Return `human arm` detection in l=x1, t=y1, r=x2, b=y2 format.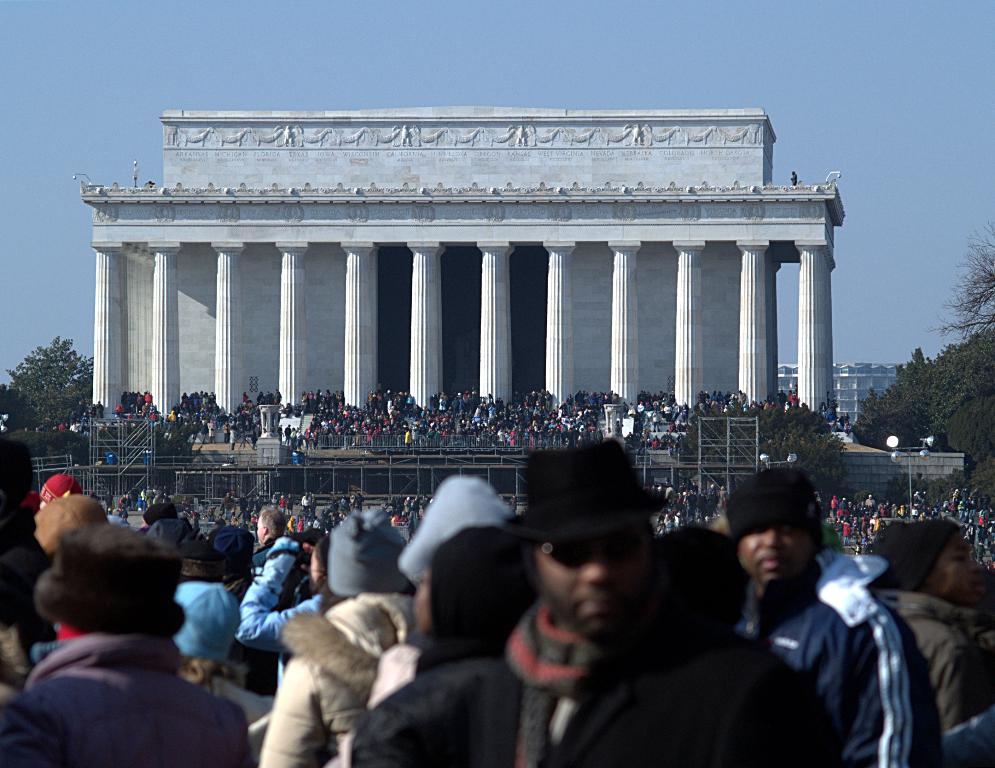
l=840, t=601, r=946, b=767.
